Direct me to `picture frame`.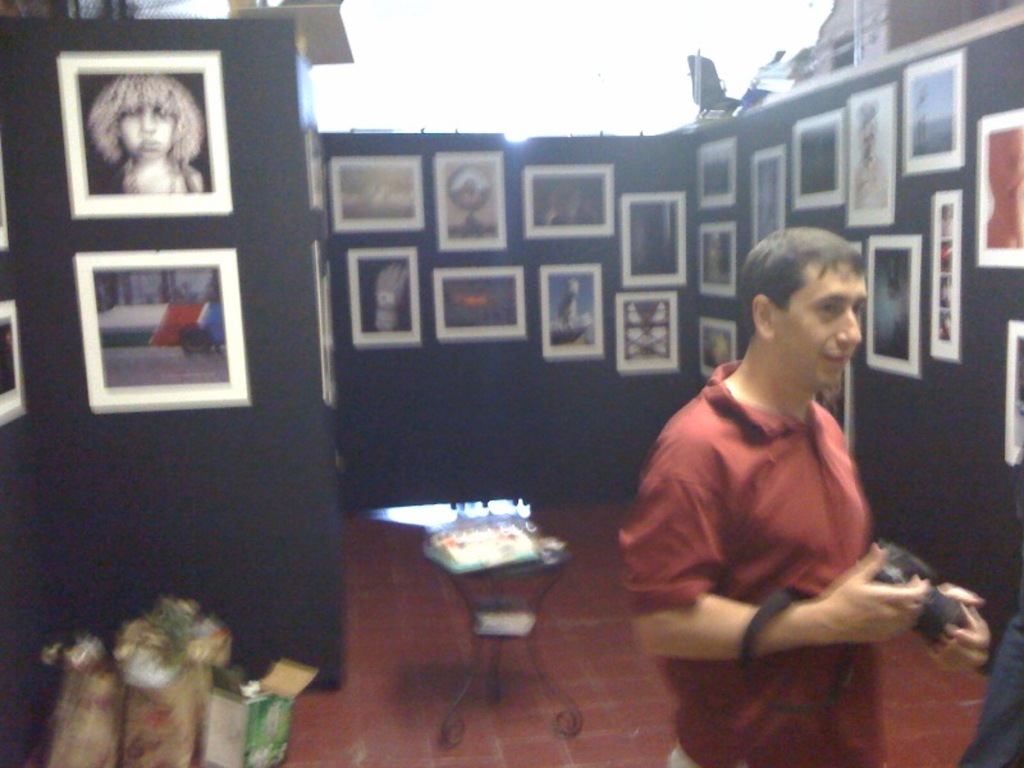
Direction: box=[927, 193, 963, 358].
